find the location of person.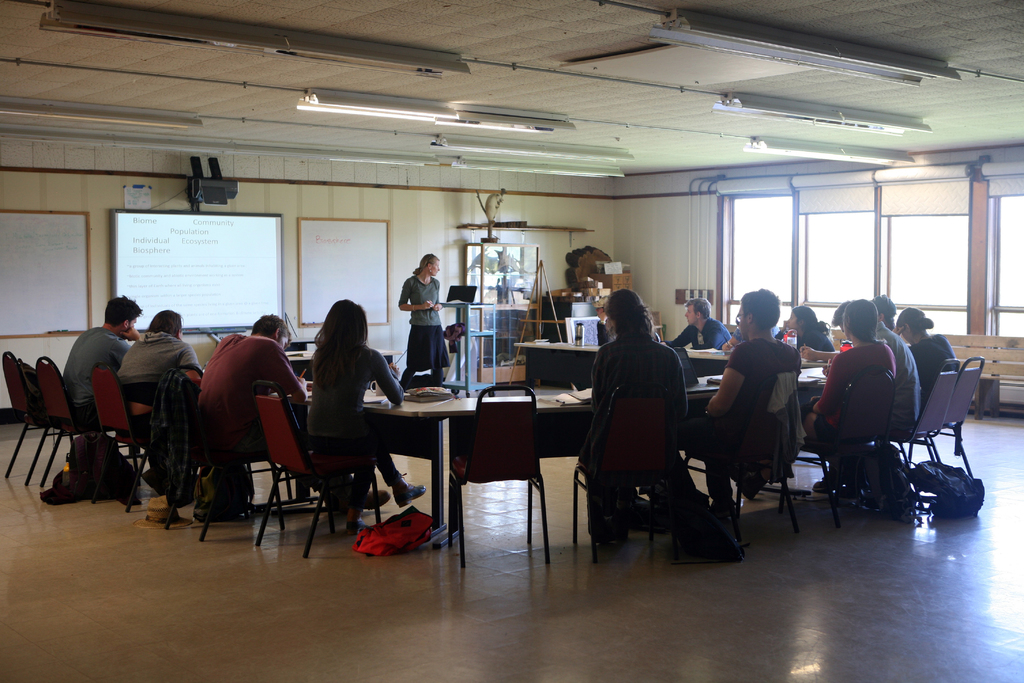
Location: 303,296,430,545.
